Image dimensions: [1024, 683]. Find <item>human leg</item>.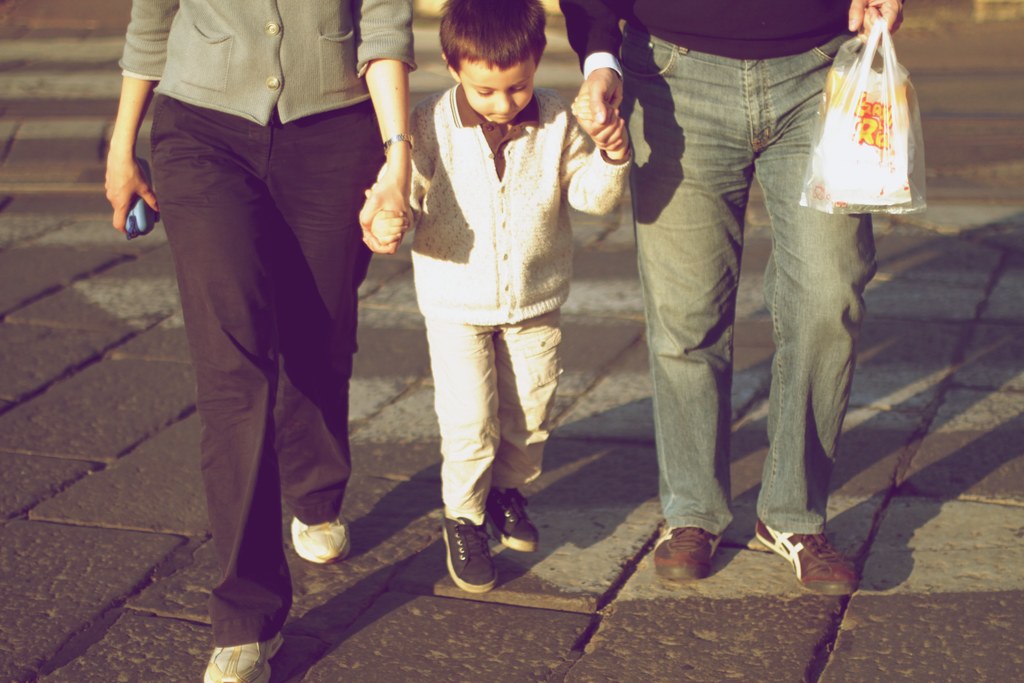
crop(757, 37, 872, 597).
